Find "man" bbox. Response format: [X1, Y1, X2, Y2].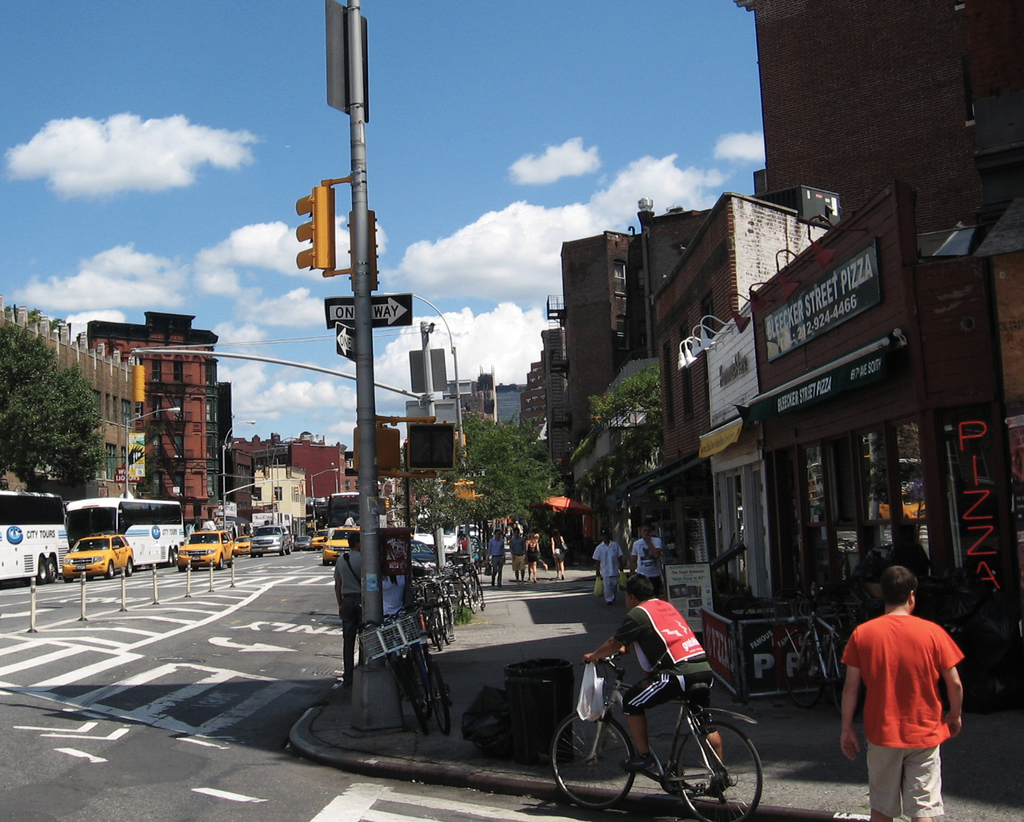
[341, 533, 369, 688].
